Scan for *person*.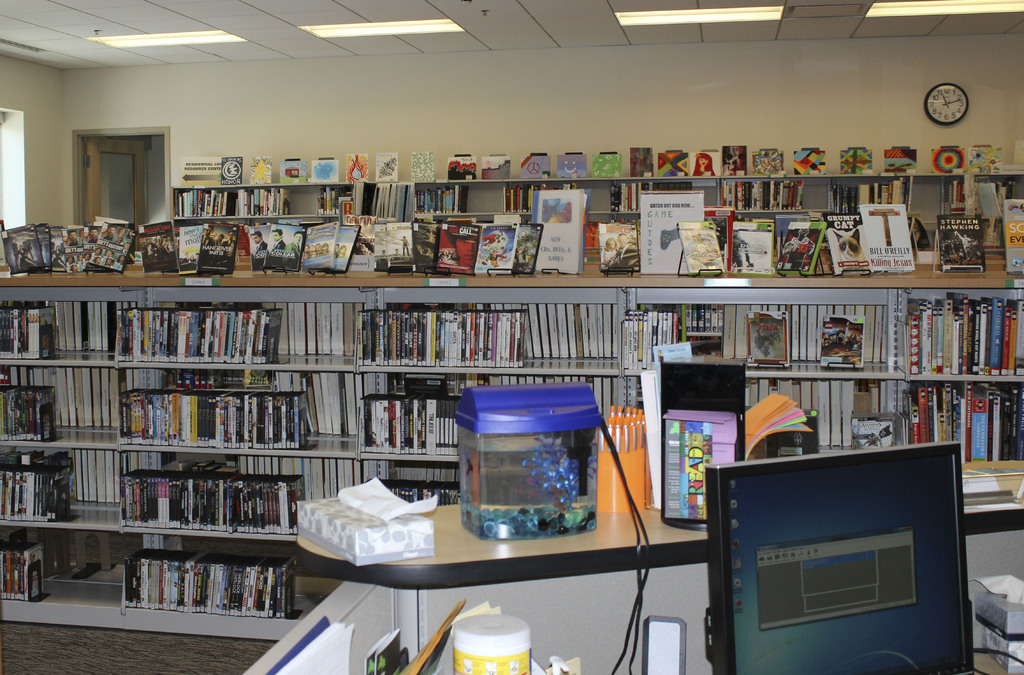
Scan result: (337,245,348,257).
